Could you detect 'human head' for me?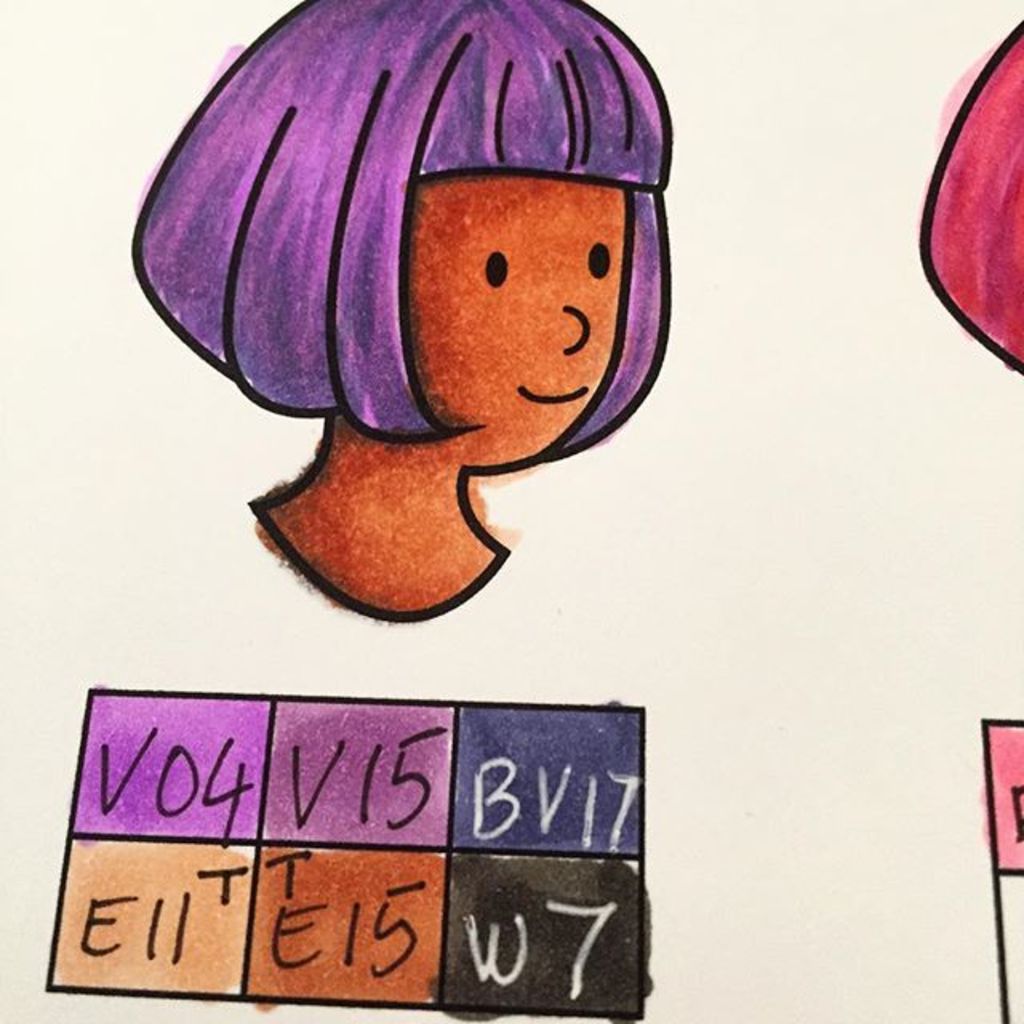
Detection result: x1=298 y1=69 x2=666 y2=462.
